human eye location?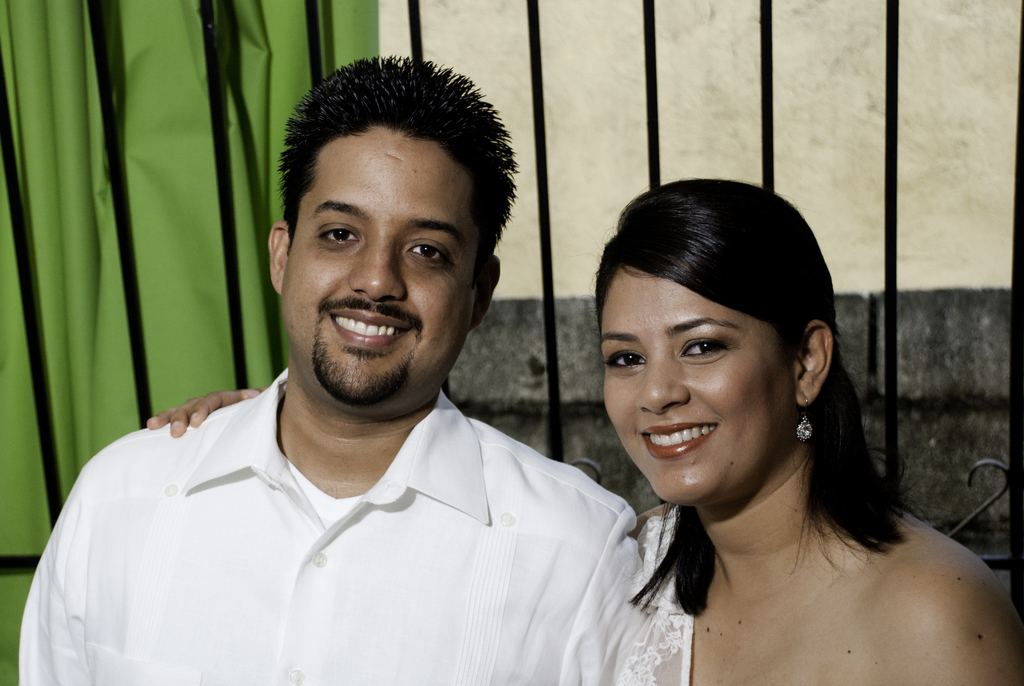
x1=404, y1=239, x2=450, y2=265
